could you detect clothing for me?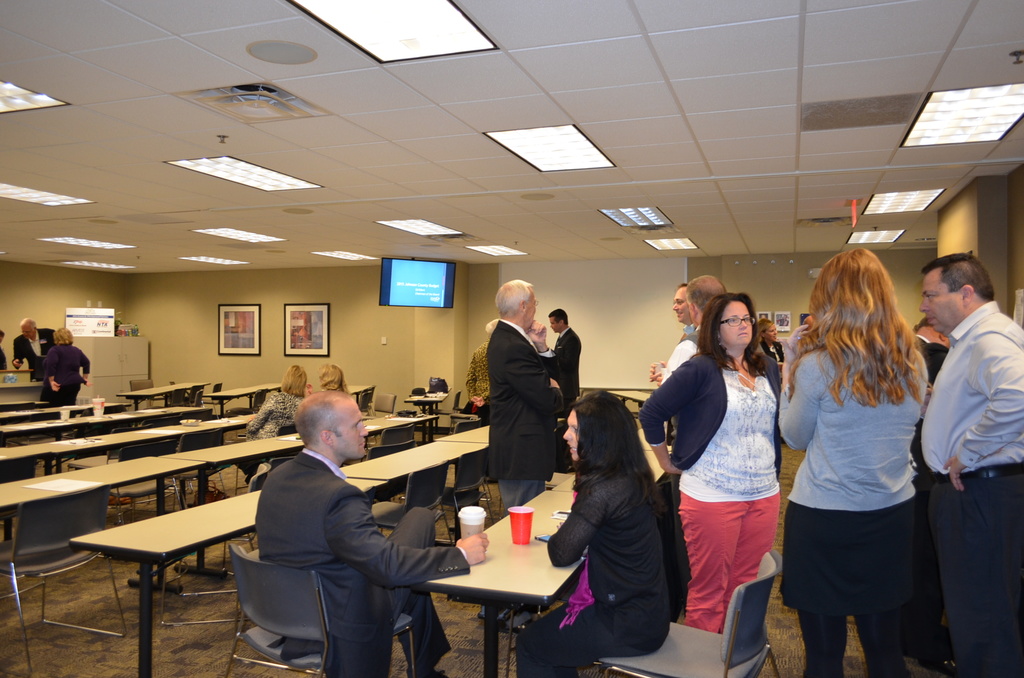
Detection result: [908,333,934,470].
